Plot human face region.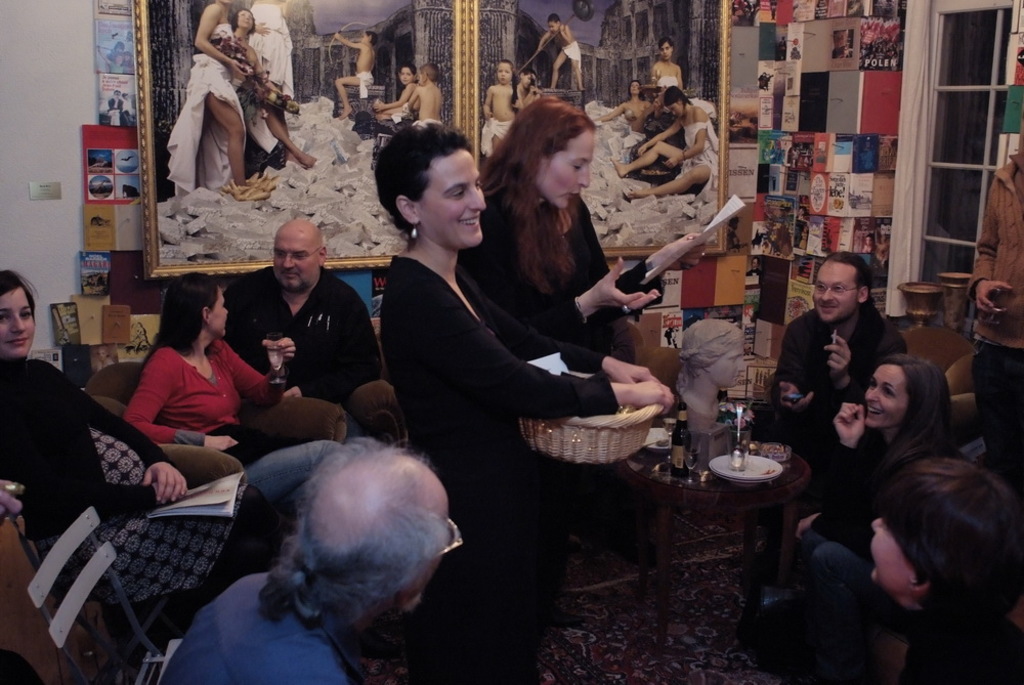
Plotted at region(711, 338, 748, 385).
